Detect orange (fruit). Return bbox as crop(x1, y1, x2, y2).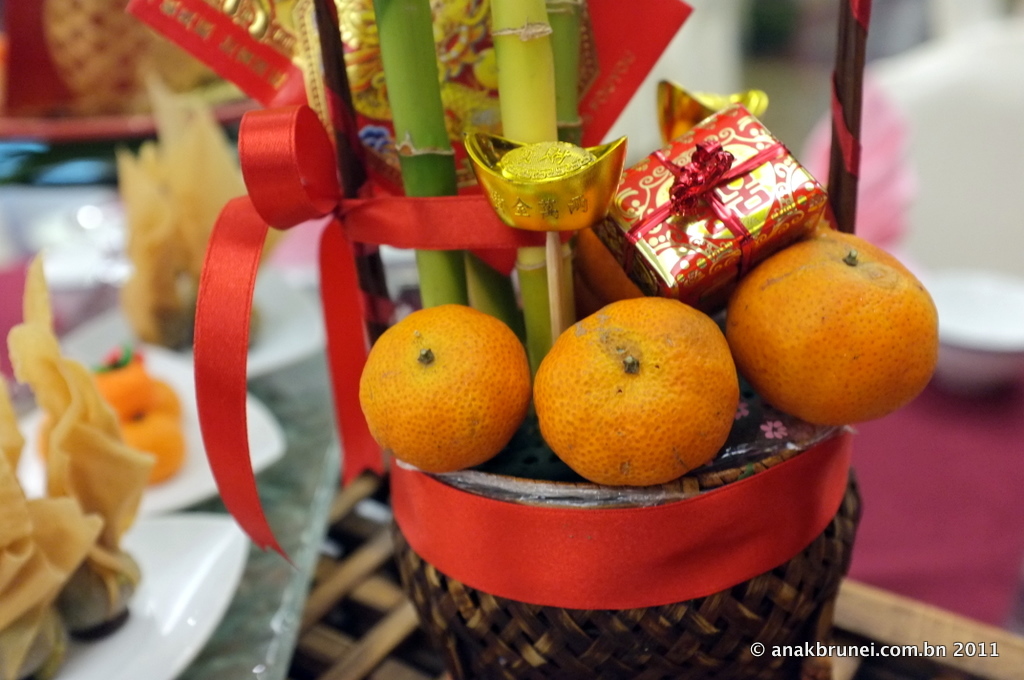
crop(733, 223, 941, 396).
